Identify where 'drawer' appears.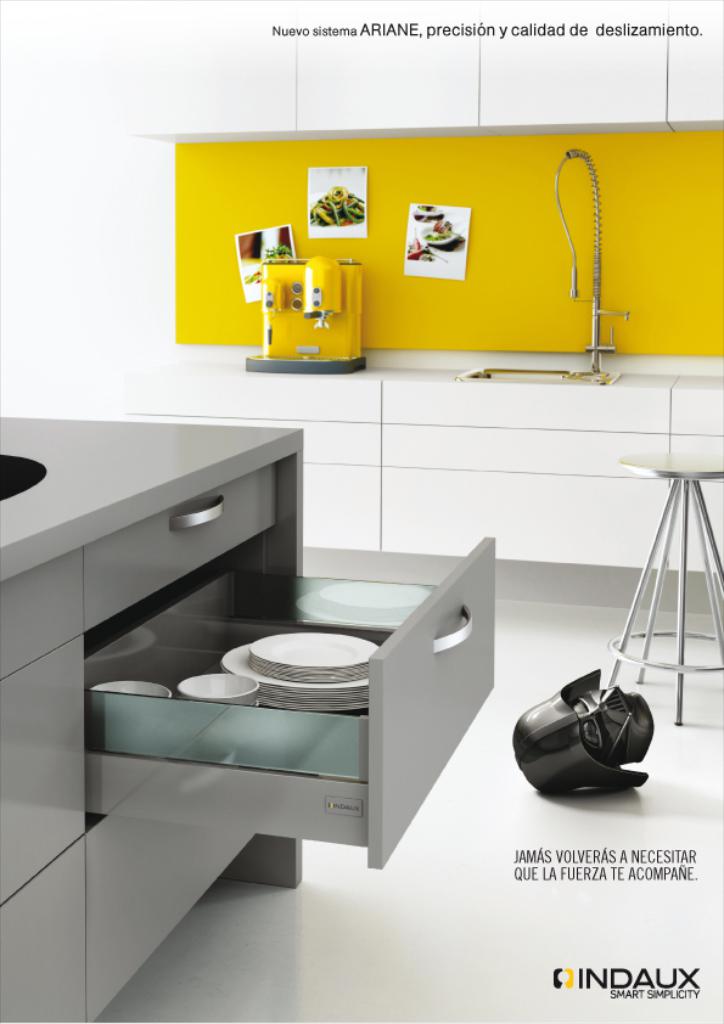
Appears at crop(79, 465, 275, 628).
